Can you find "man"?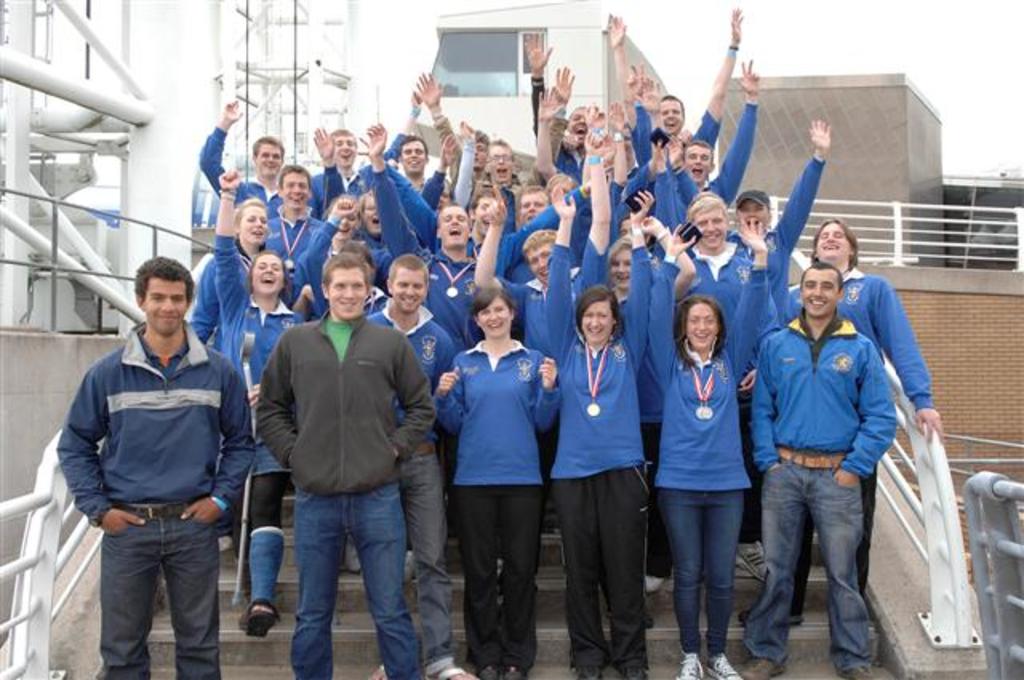
Yes, bounding box: bbox(606, 10, 734, 170).
